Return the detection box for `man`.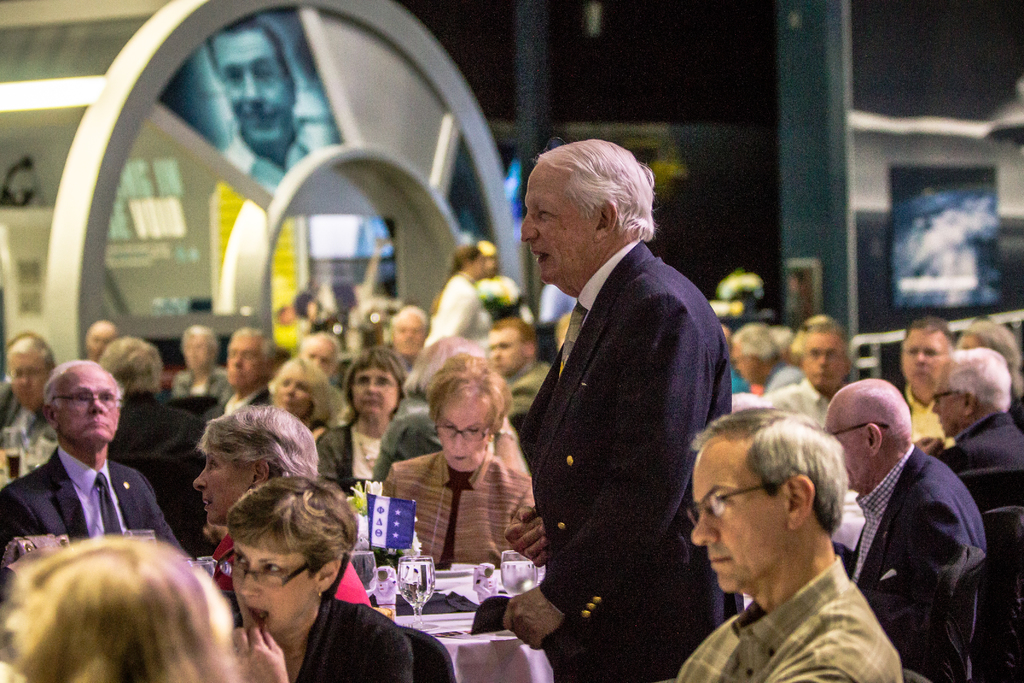
select_region(733, 322, 808, 397).
